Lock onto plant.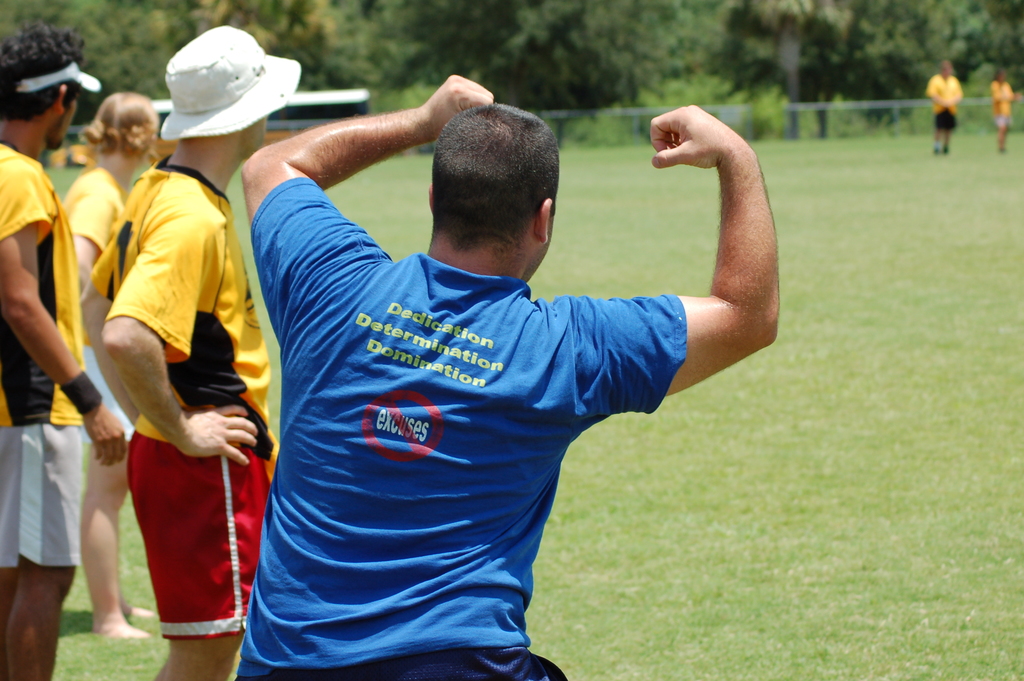
Locked: (x1=810, y1=85, x2=871, y2=140).
